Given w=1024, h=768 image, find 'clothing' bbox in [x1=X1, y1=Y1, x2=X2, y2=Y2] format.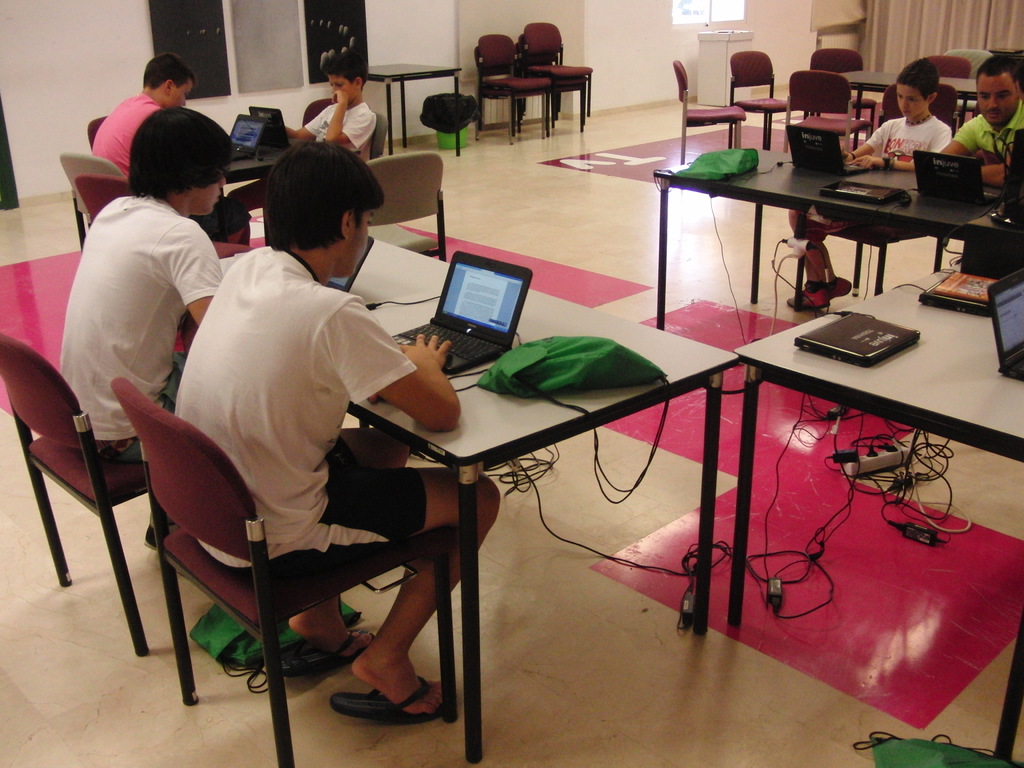
[x1=960, y1=102, x2=1023, y2=156].
